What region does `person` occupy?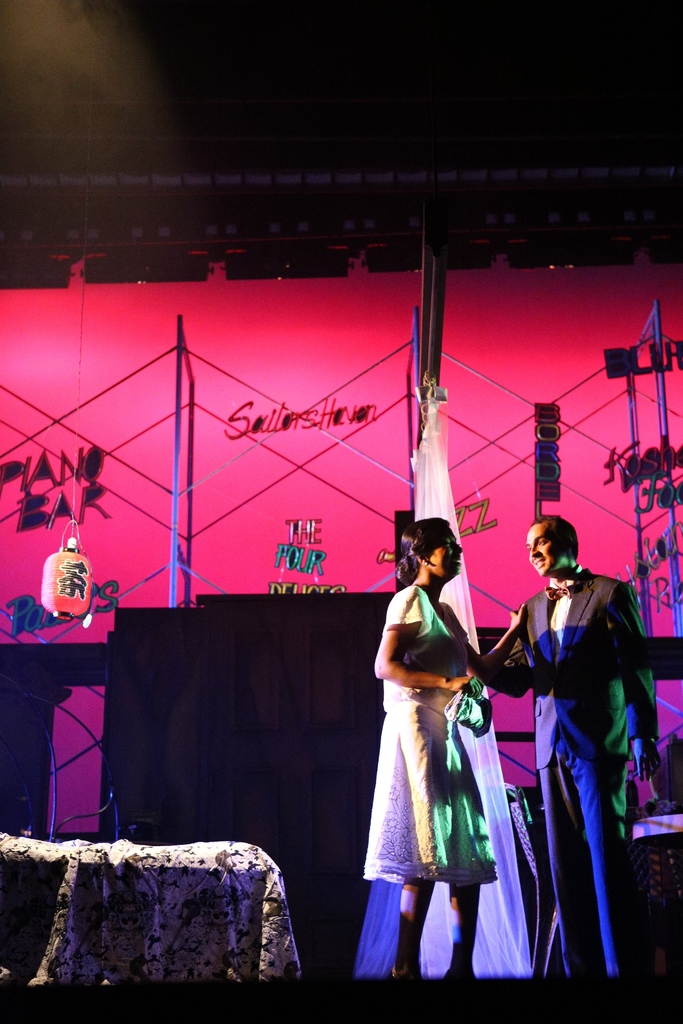
bbox=(465, 518, 663, 980).
